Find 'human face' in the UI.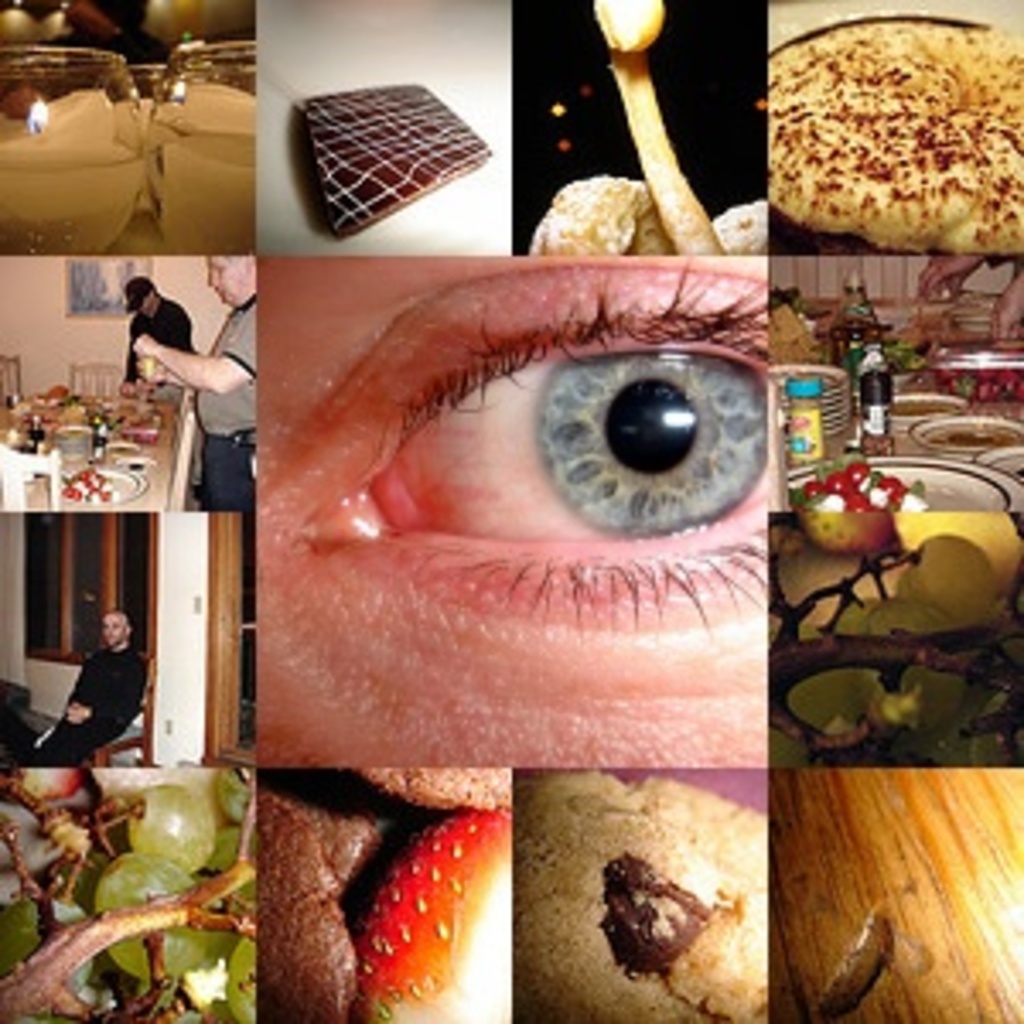
UI element at x1=96 y1=604 x2=130 y2=645.
